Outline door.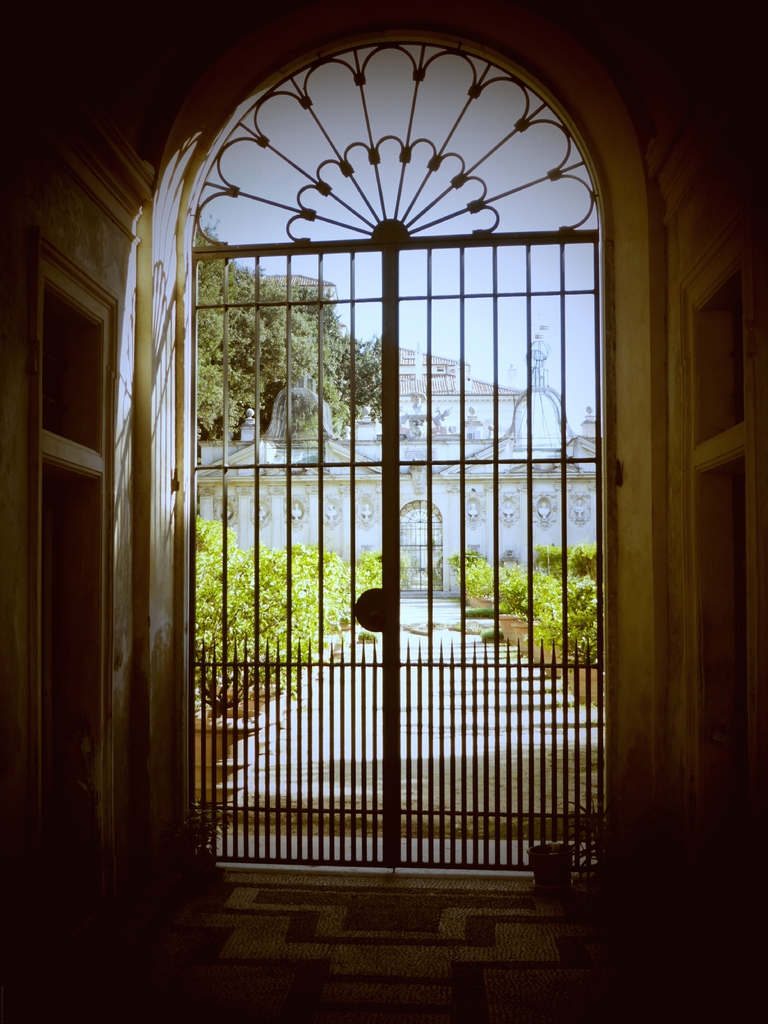
Outline: box=[160, 62, 602, 874].
